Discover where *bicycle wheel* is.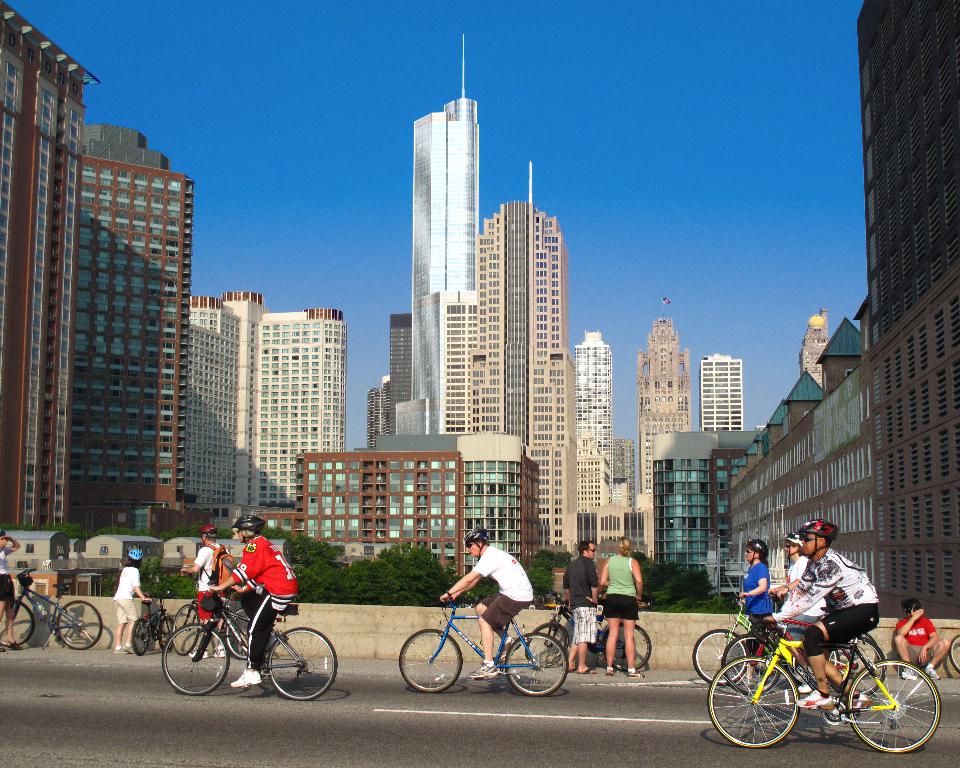
Discovered at Rect(55, 599, 103, 650).
